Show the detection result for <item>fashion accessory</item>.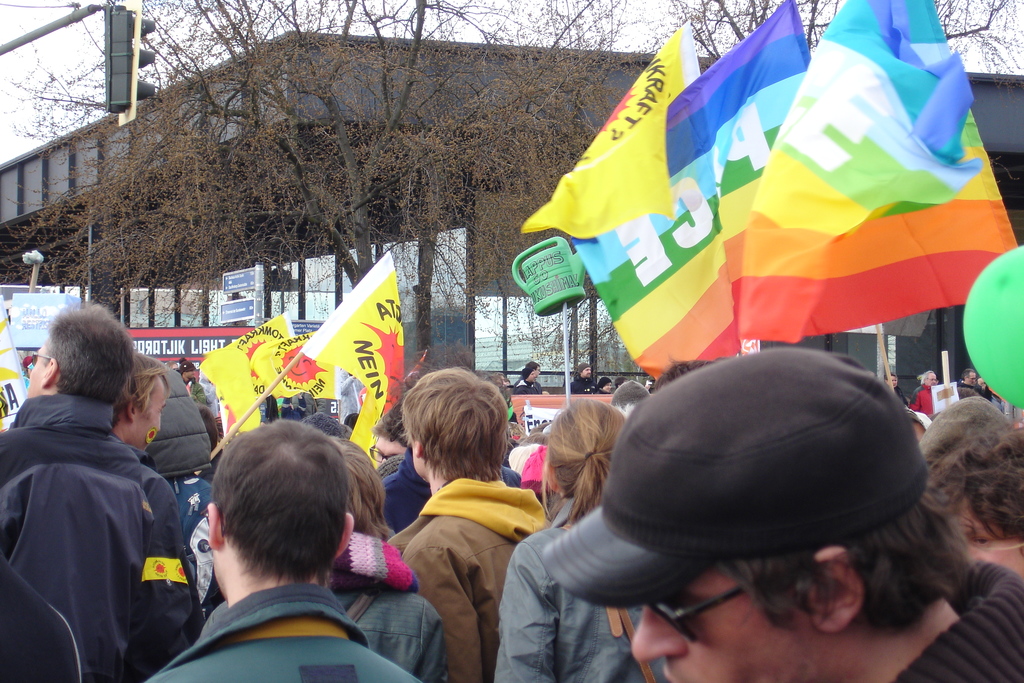
rect(653, 588, 746, 639).
